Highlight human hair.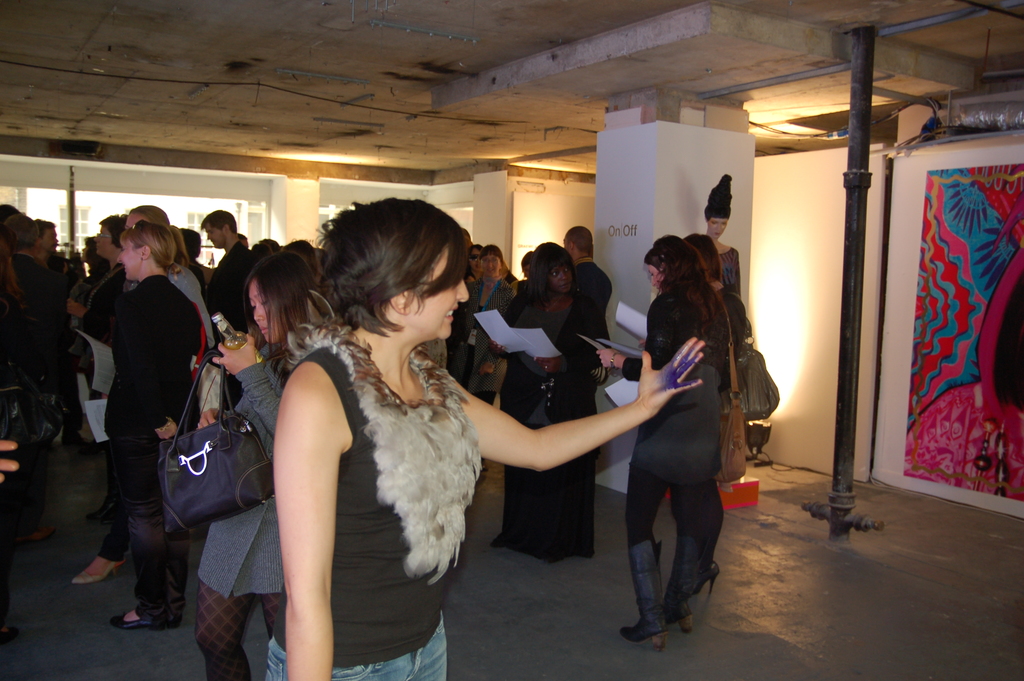
Highlighted region: left=646, top=238, right=714, bottom=313.
